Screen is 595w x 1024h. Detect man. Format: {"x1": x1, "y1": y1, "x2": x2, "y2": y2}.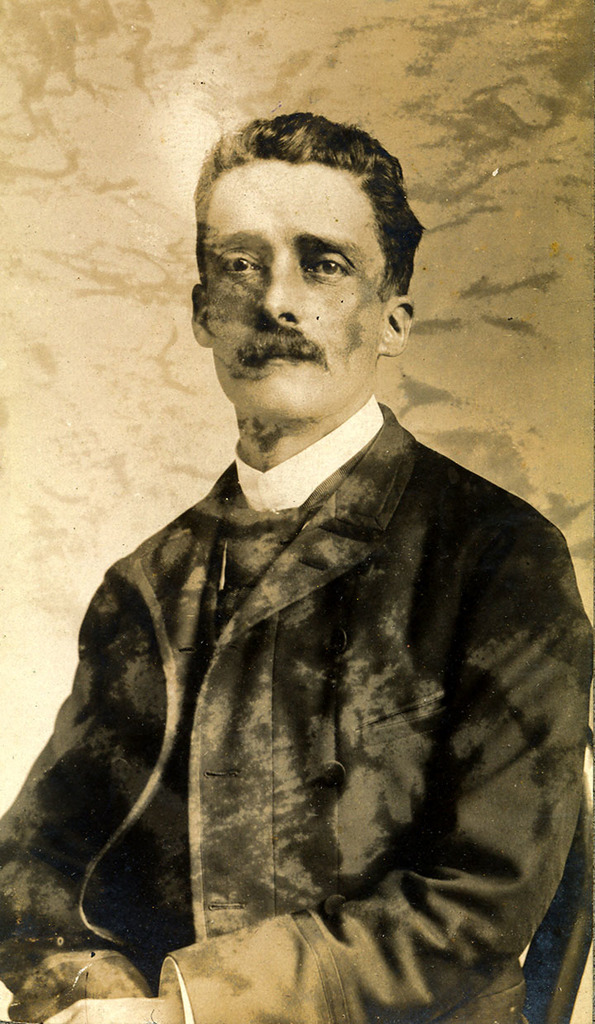
{"x1": 38, "y1": 131, "x2": 574, "y2": 1023}.
